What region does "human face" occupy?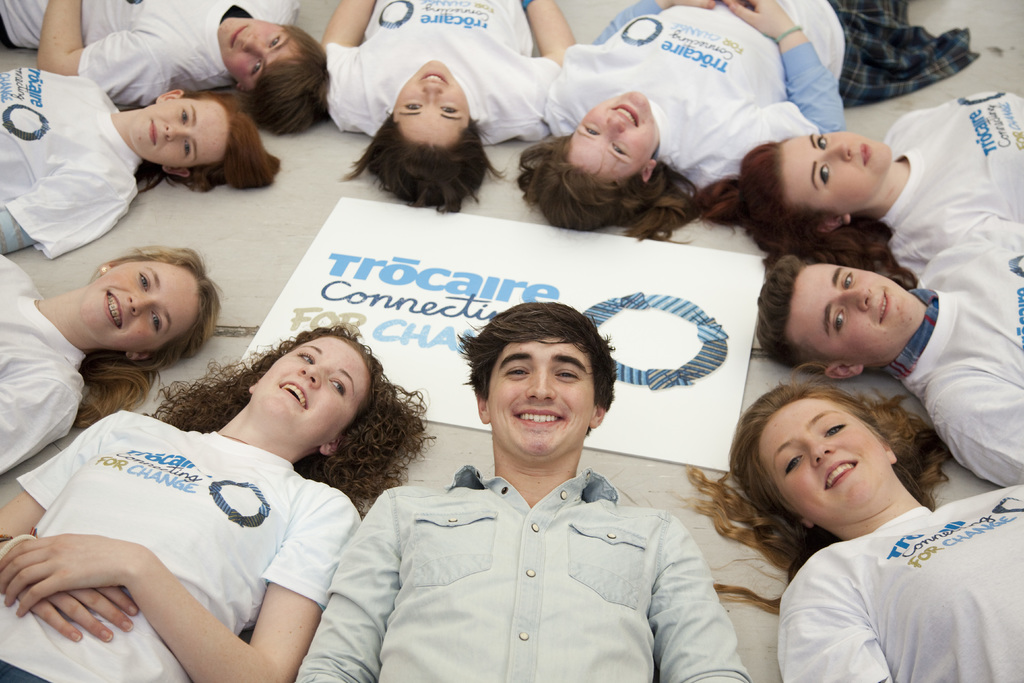
{"x1": 392, "y1": 61, "x2": 468, "y2": 144}.
